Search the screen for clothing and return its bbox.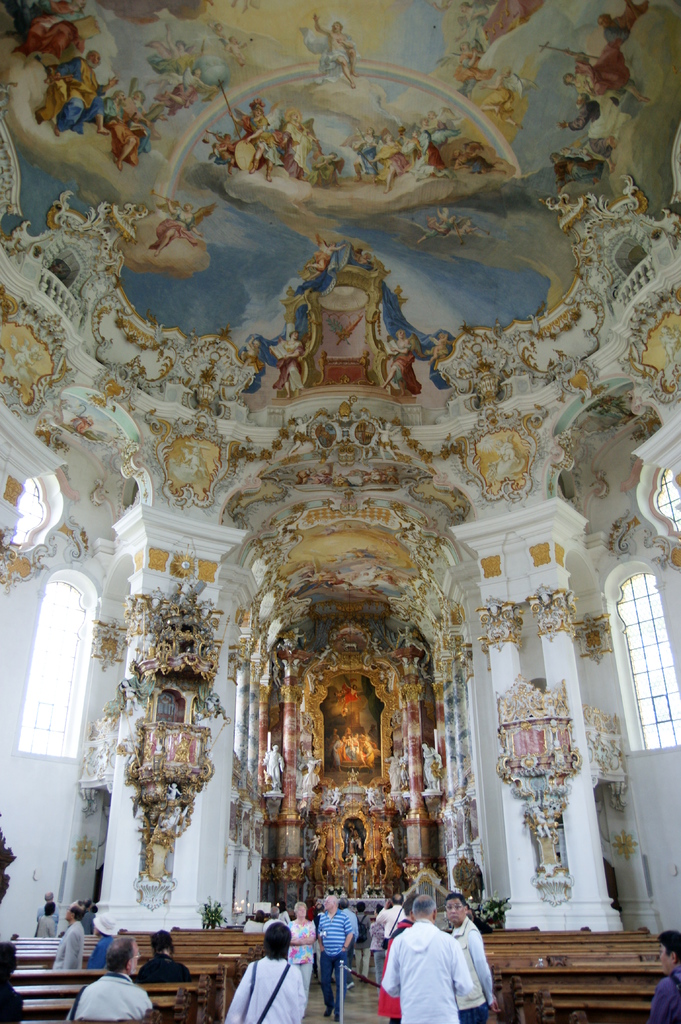
Found: (x1=374, y1=897, x2=403, y2=945).
